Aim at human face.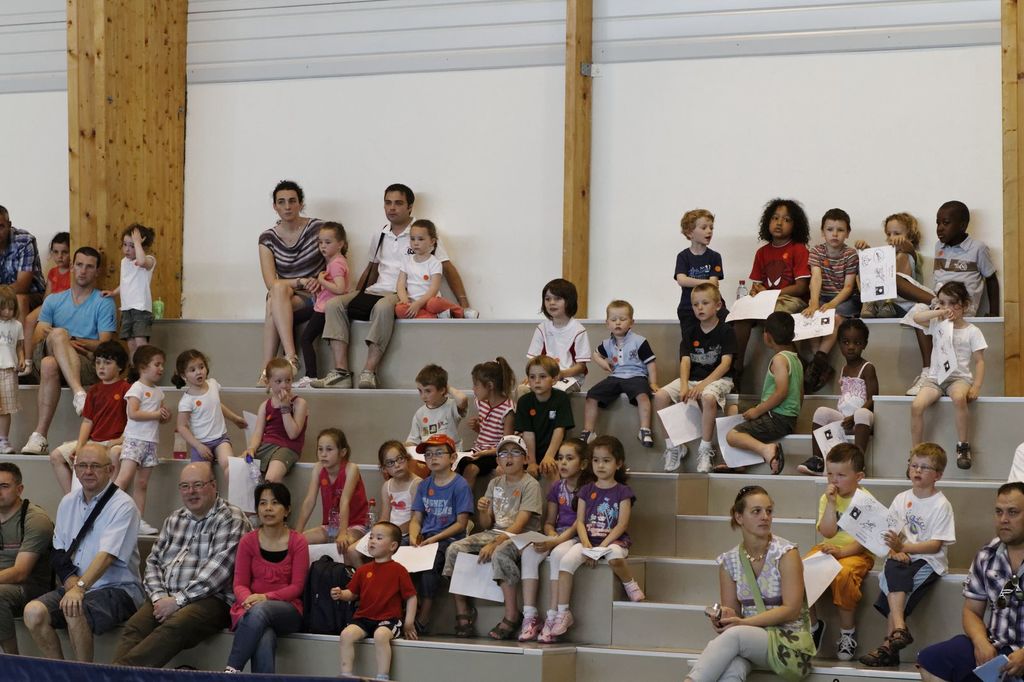
Aimed at Rect(691, 294, 717, 324).
